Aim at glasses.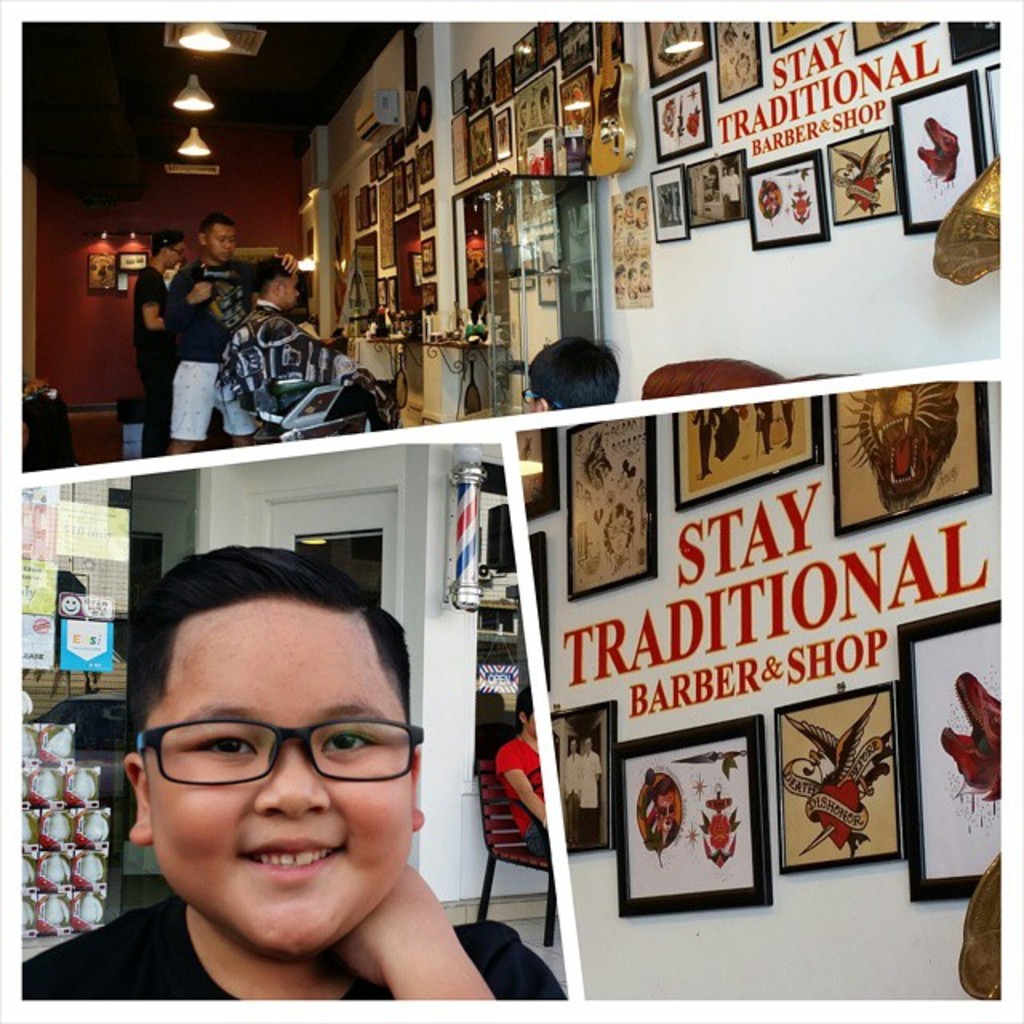
Aimed at 133:715:426:790.
